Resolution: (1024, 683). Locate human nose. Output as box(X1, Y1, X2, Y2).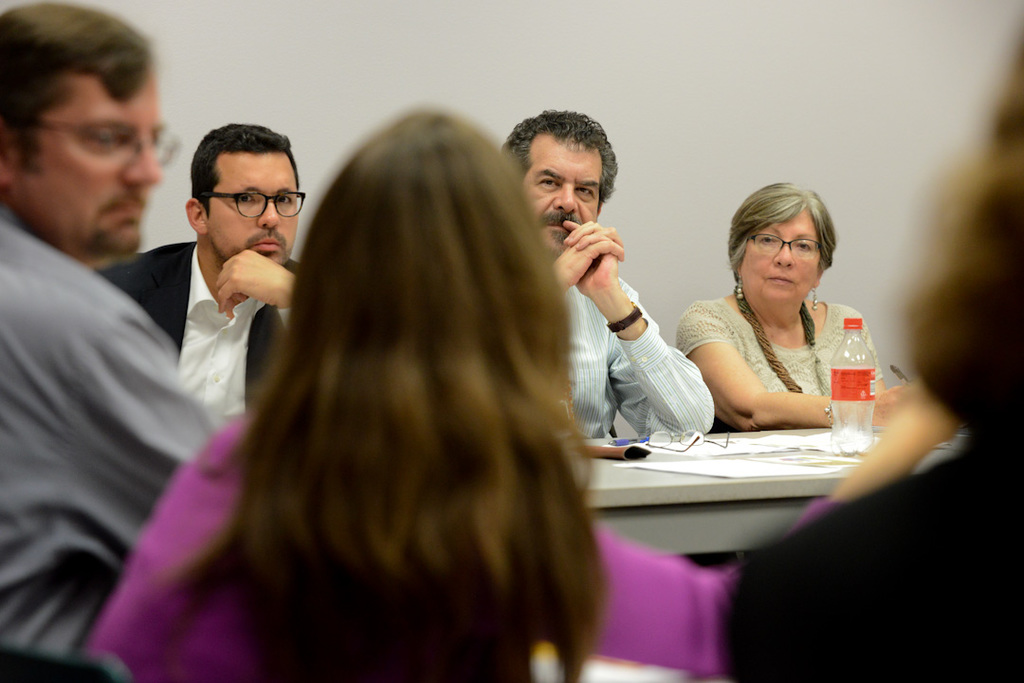
box(555, 183, 579, 212).
